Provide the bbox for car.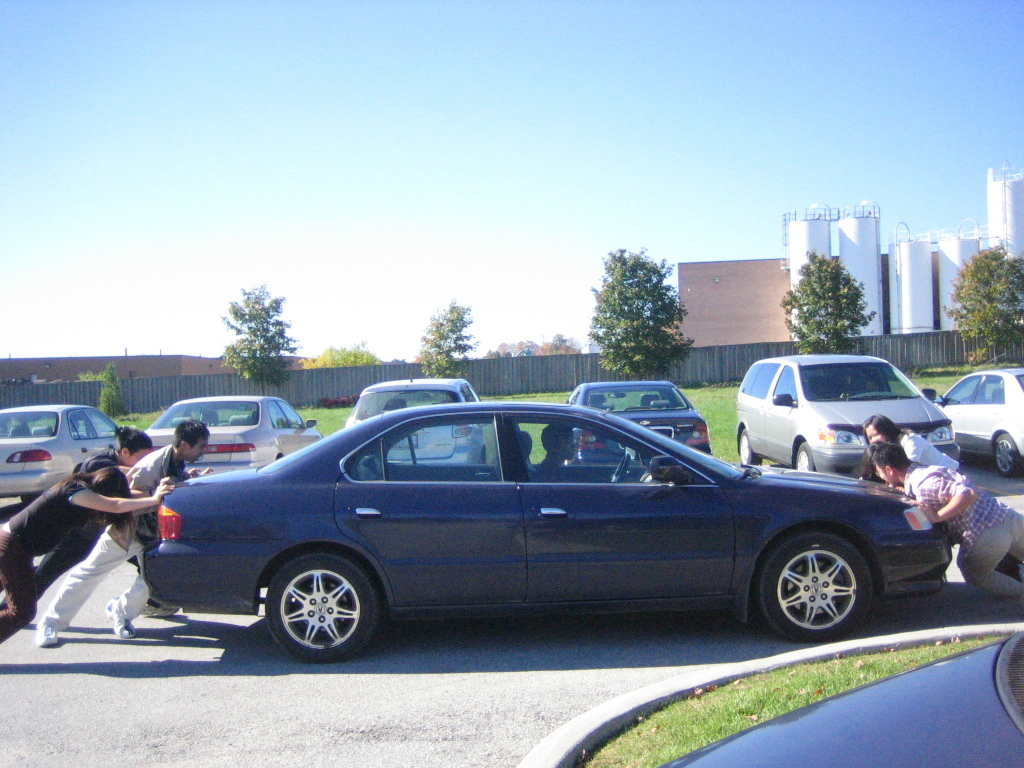
[922,366,1023,479].
